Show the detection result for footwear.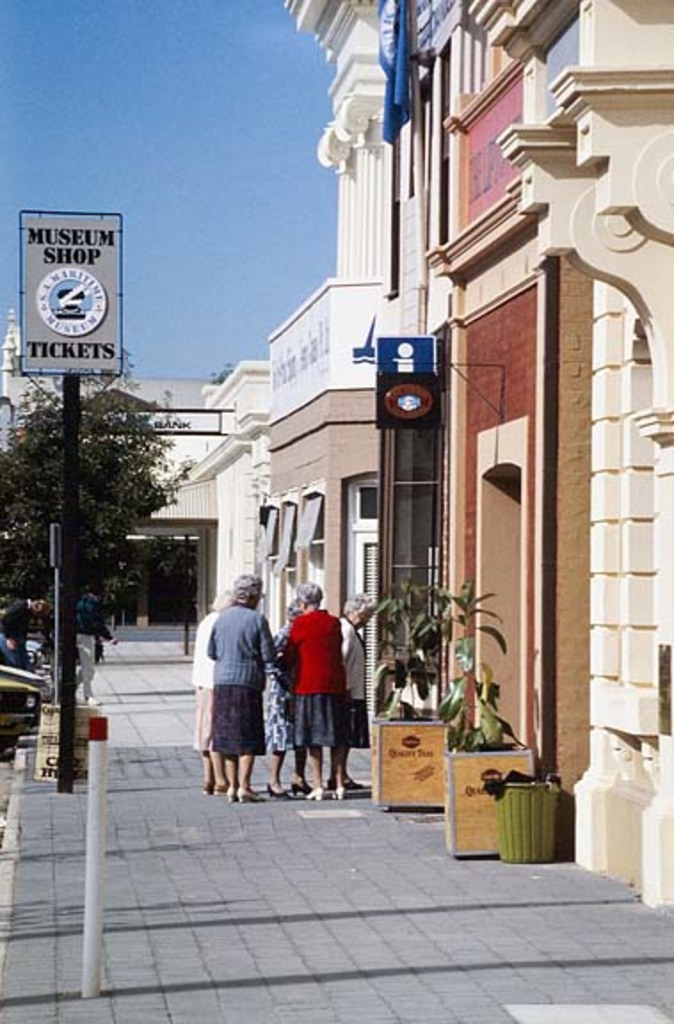
213 777 229 793.
